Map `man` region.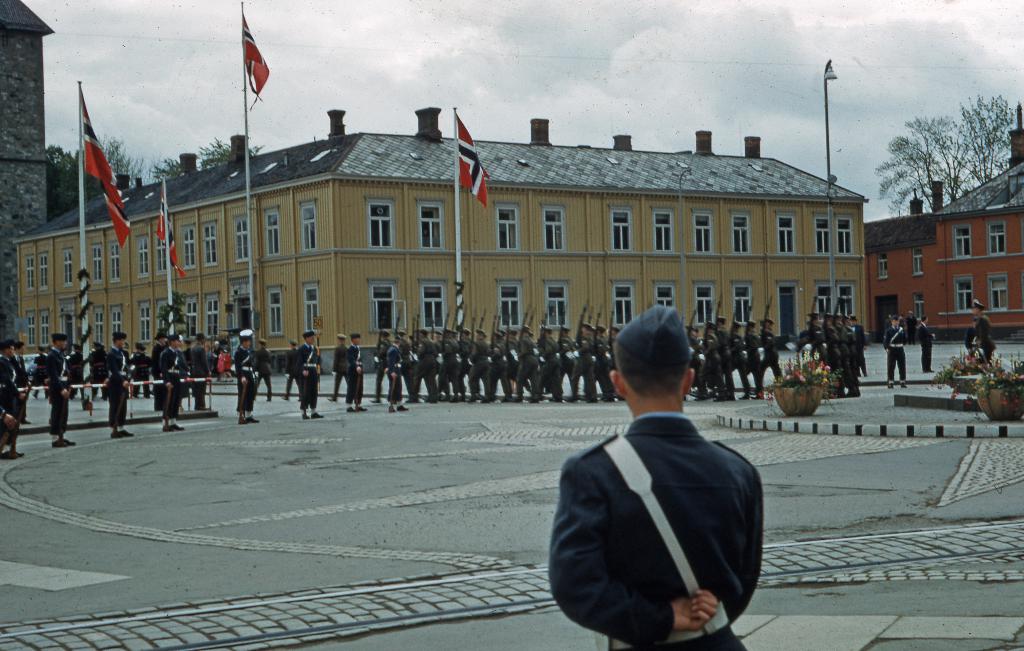
Mapped to (x1=10, y1=339, x2=30, y2=428).
